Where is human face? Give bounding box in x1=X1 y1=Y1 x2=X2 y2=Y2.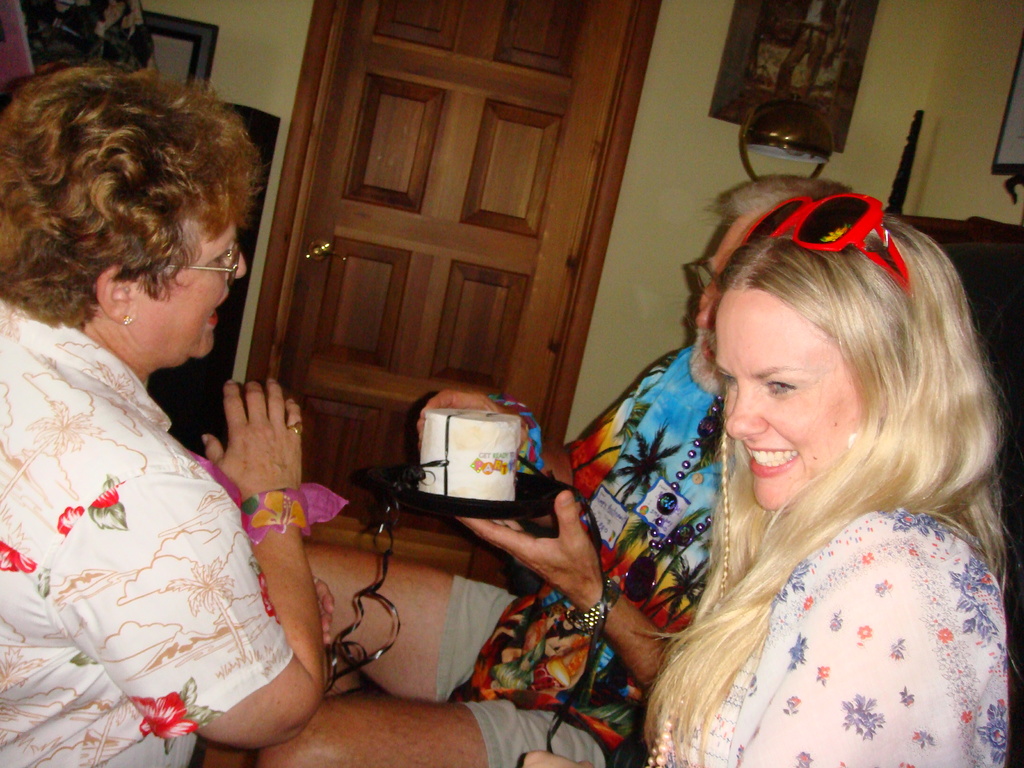
x1=698 y1=219 x2=751 y2=352.
